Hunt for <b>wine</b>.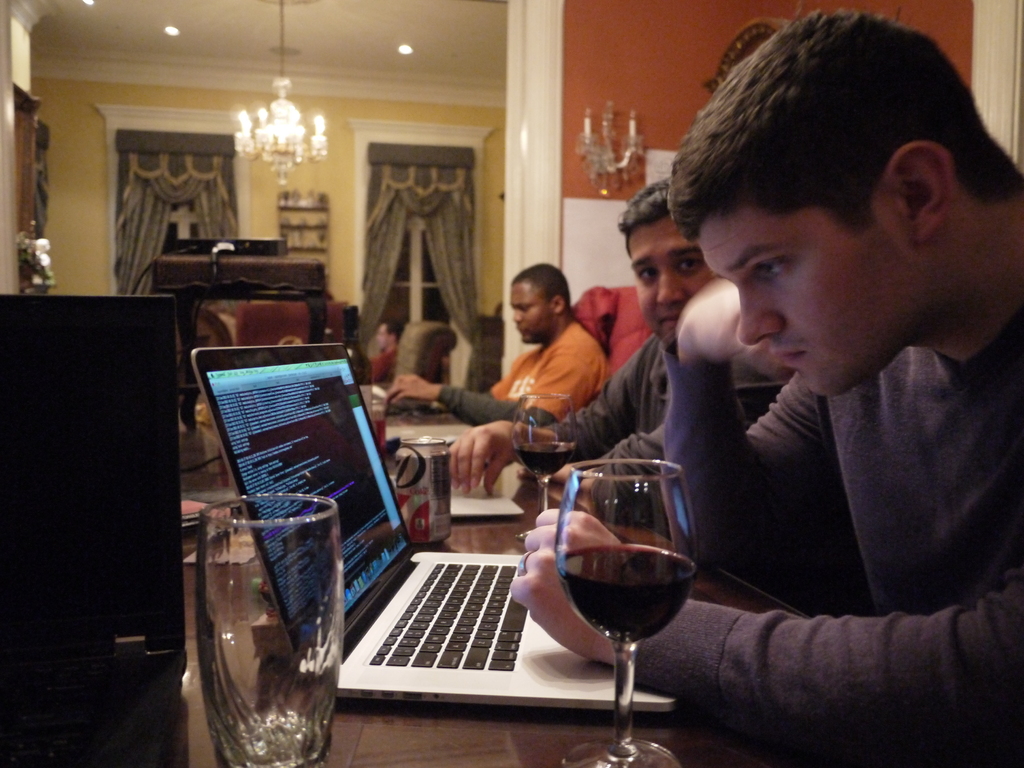
Hunted down at box(513, 440, 578, 477).
